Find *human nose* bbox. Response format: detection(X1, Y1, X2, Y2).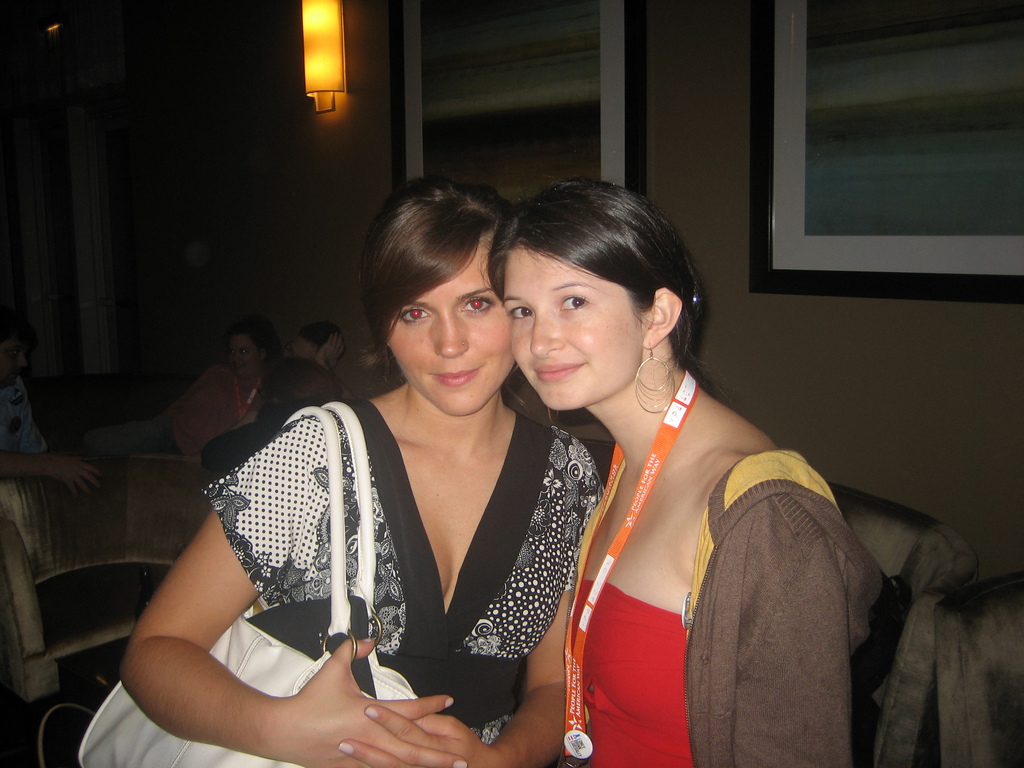
detection(434, 312, 470, 360).
